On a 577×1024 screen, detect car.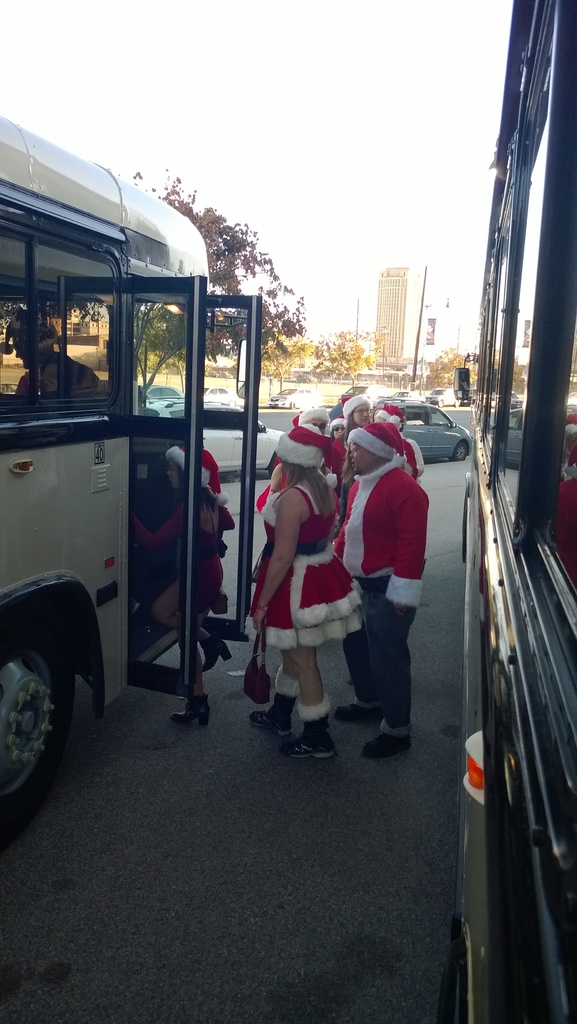
(x1=392, y1=405, x2=468, y2=463).
